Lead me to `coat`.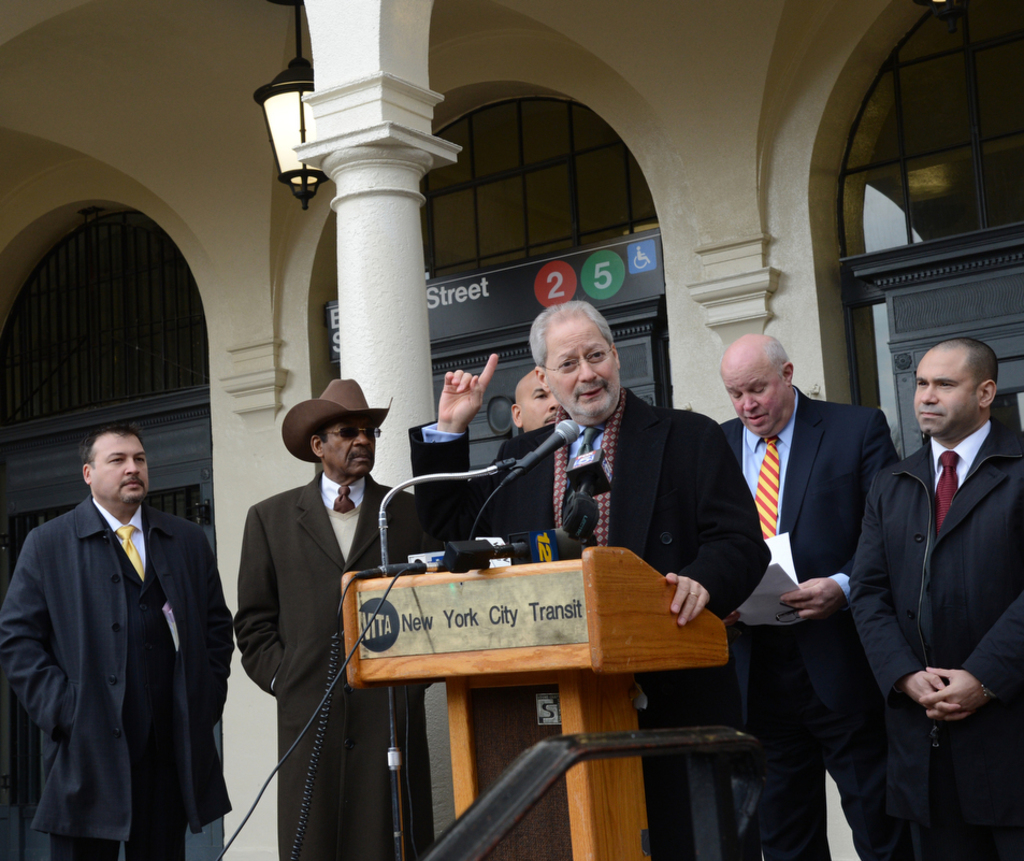
Lead to 24,451,239,842.
